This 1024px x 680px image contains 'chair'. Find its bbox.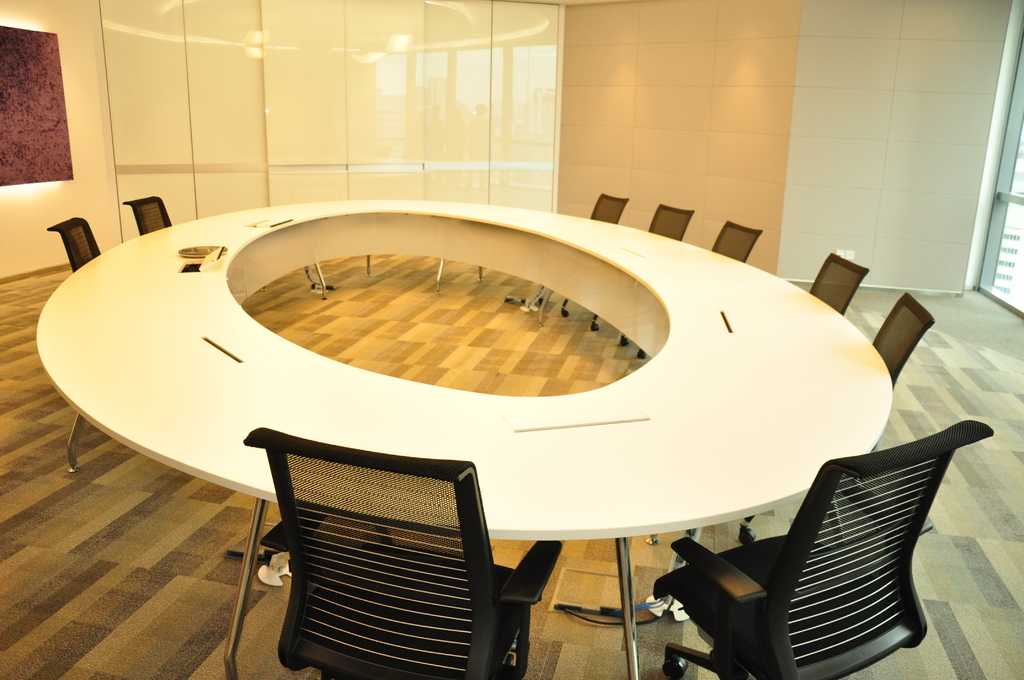
locate(643, 416, 1001, 679).
